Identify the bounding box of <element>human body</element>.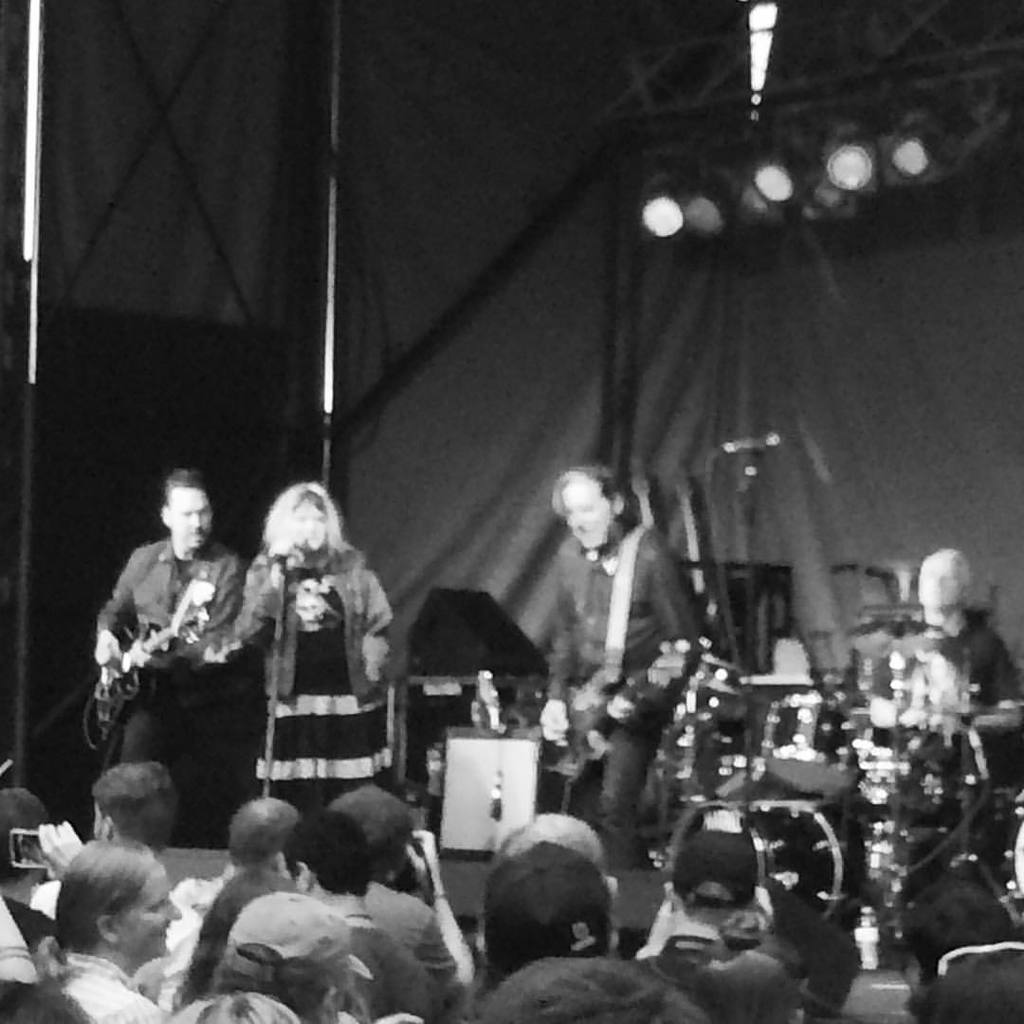
282 819 444 1014.
